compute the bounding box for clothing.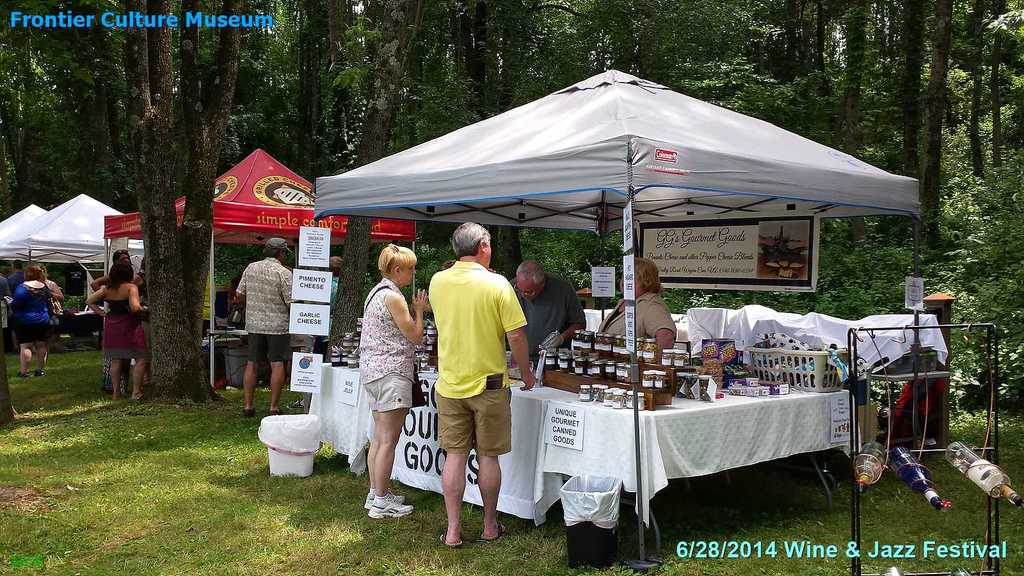
363/282/413/376.
